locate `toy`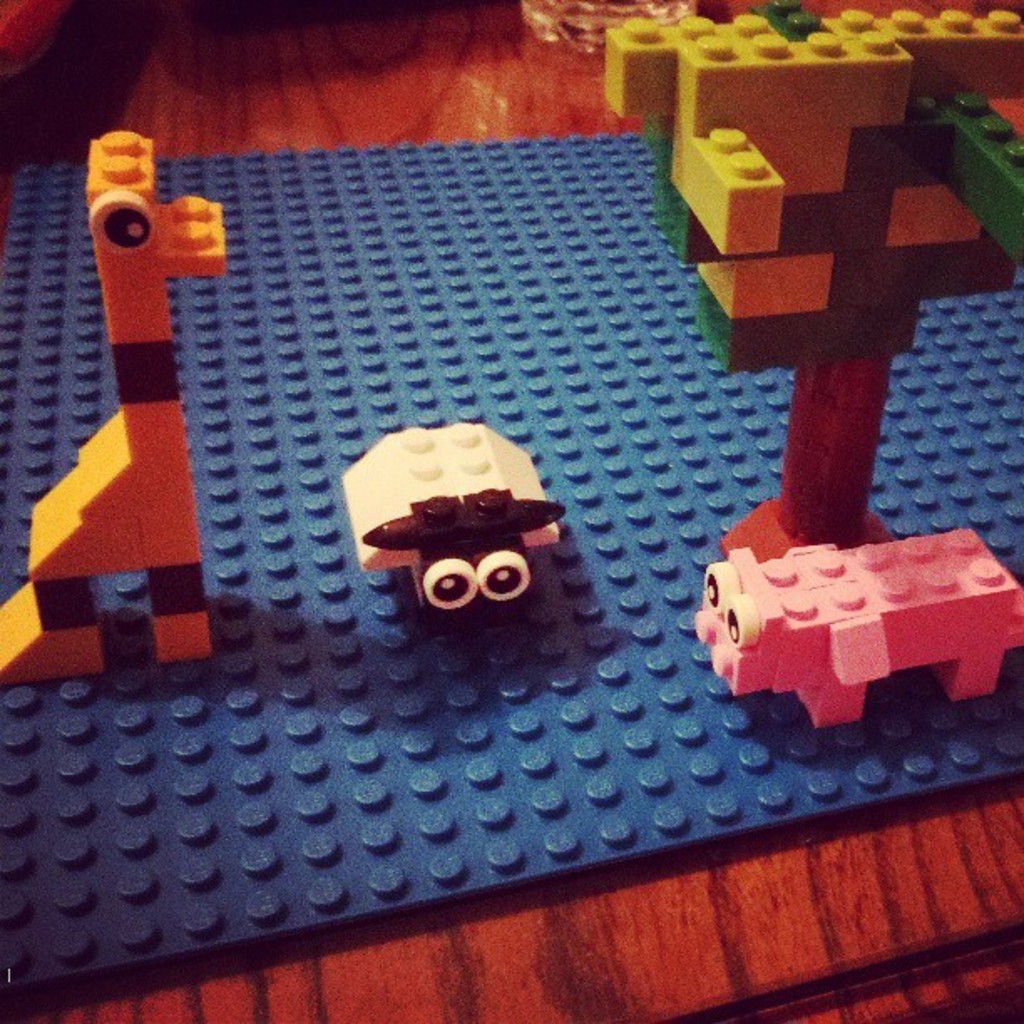
x1=0 y1=129 x2=233 y2=686
